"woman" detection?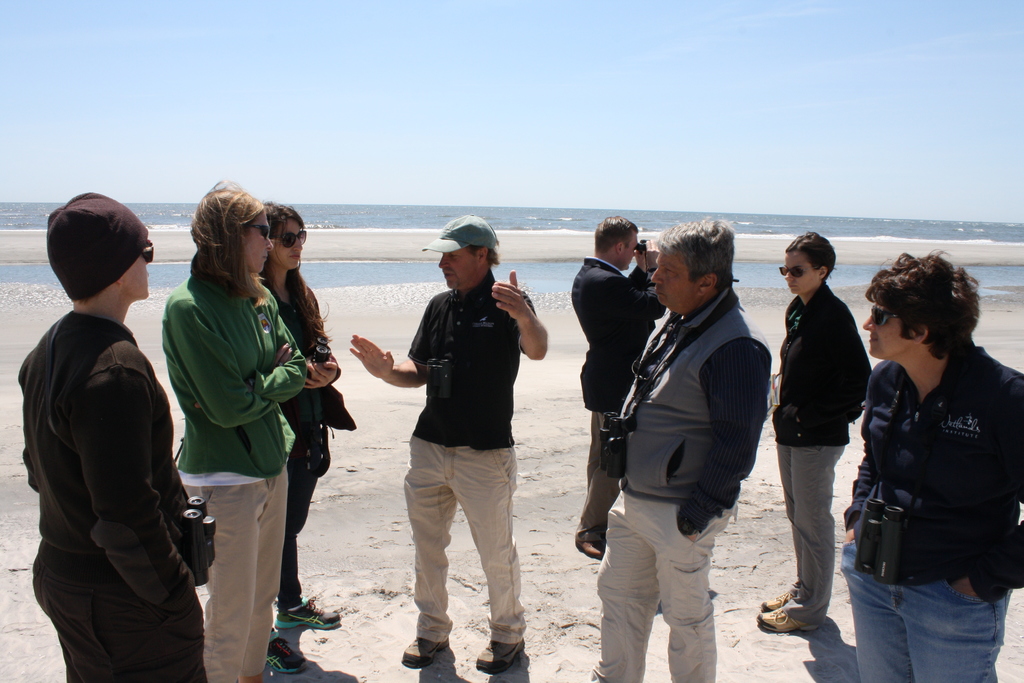
(x1=19, y1=190, x2=209, y2=682)
